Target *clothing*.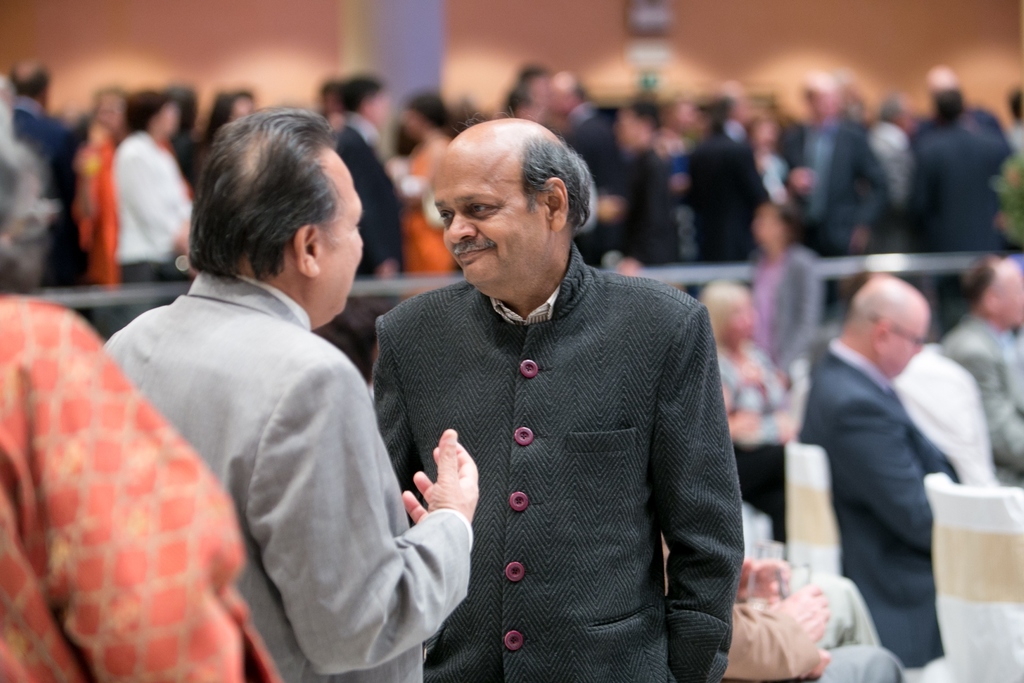
Target region: {"x1": 891, "y1": 336, "x2": 1001, "y2": 483}.
